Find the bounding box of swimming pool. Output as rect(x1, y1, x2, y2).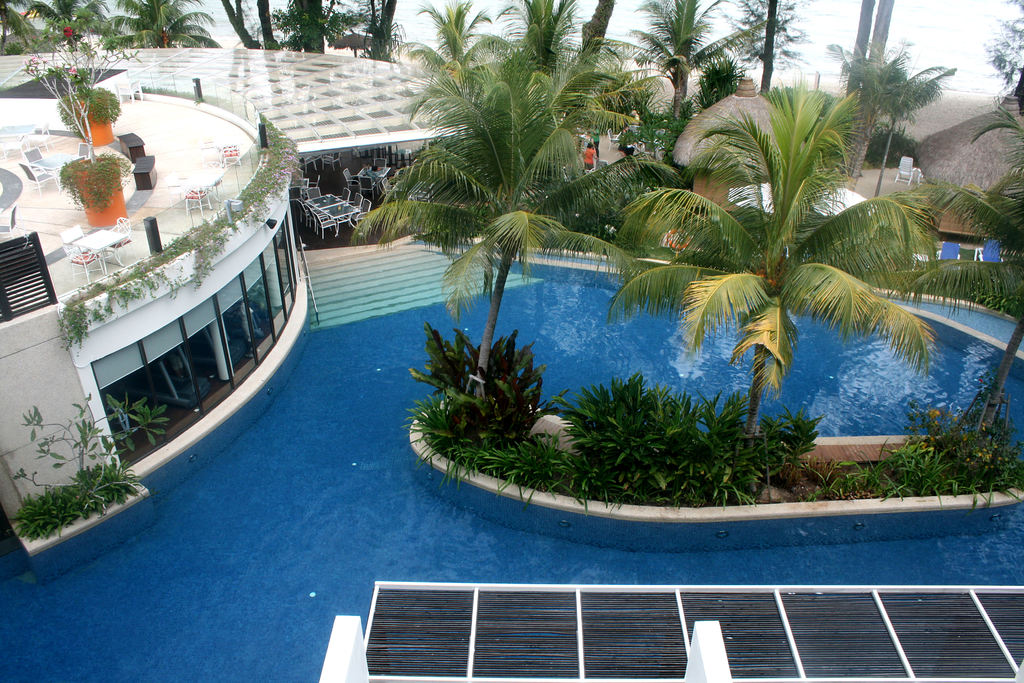
rect(0, 249, 1023, 682).
